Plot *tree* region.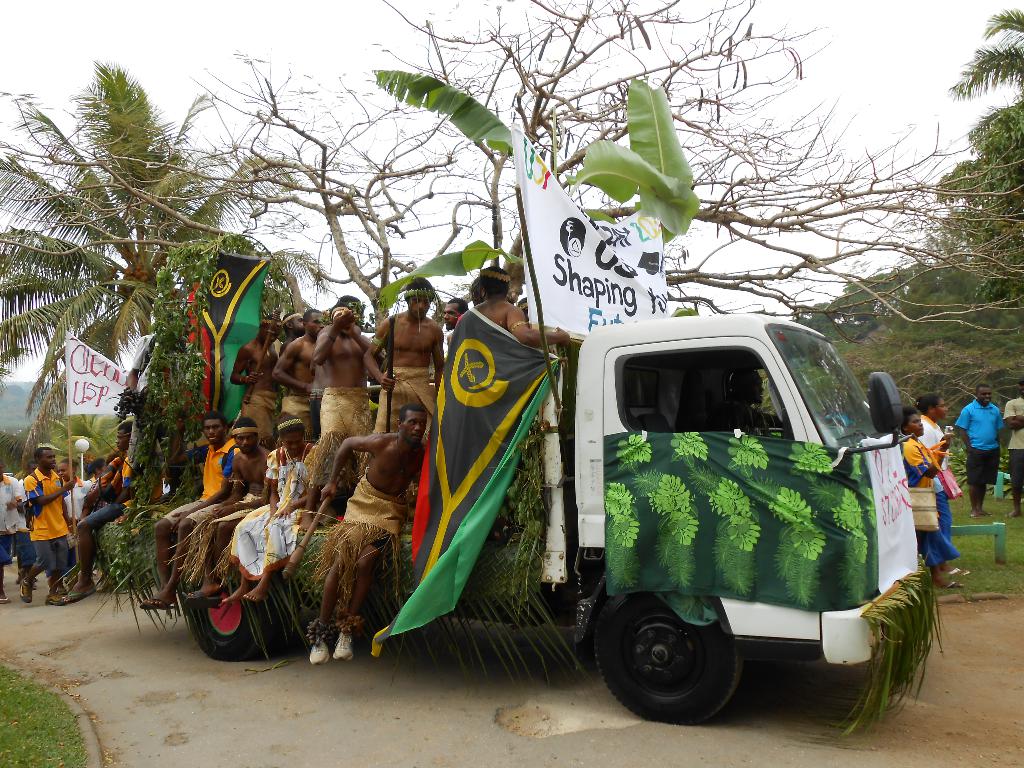
Plotted at [x1=941, y1=0, x2=1023, y2=310].
